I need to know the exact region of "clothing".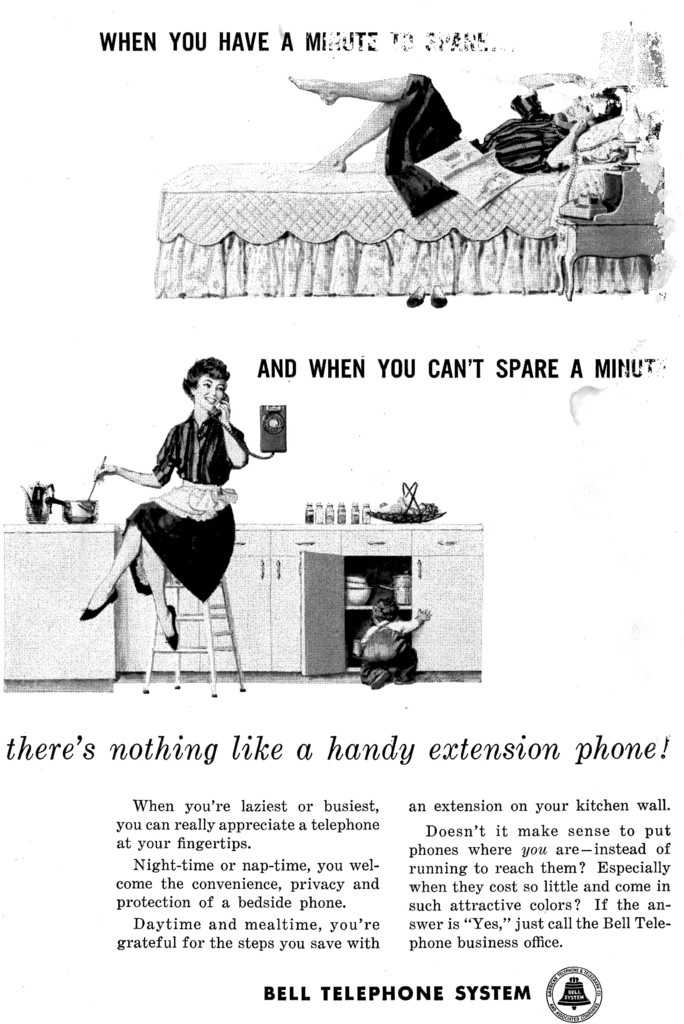
Region: (x1=131, y1=406, x2=237, y2=600).
